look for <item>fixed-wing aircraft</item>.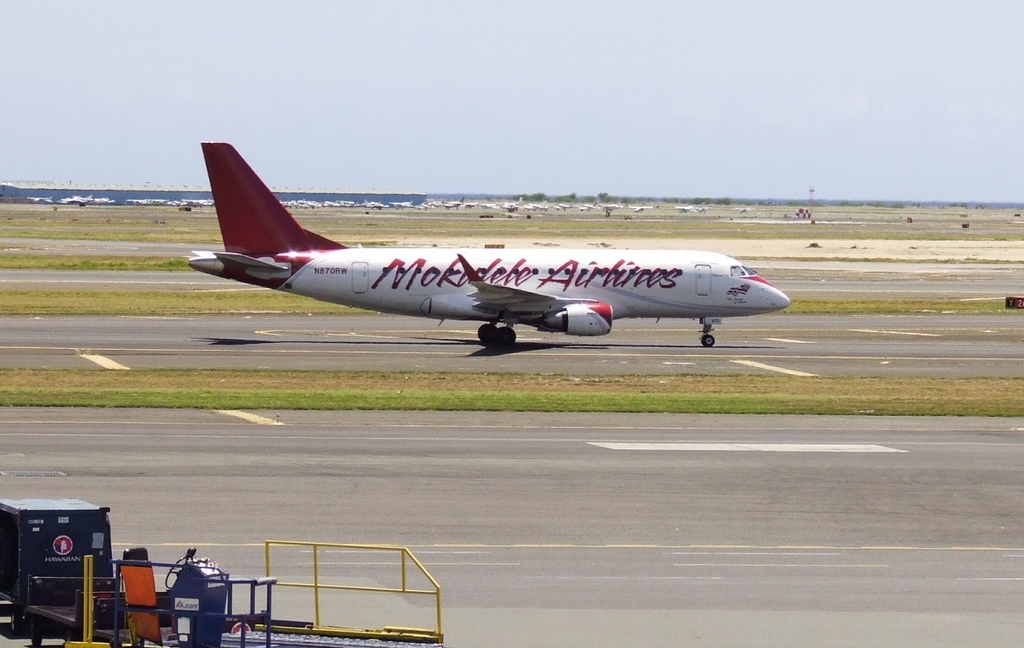
Found: {"left": 185, "top": 140, "right": 789, "bottom": 348}.
